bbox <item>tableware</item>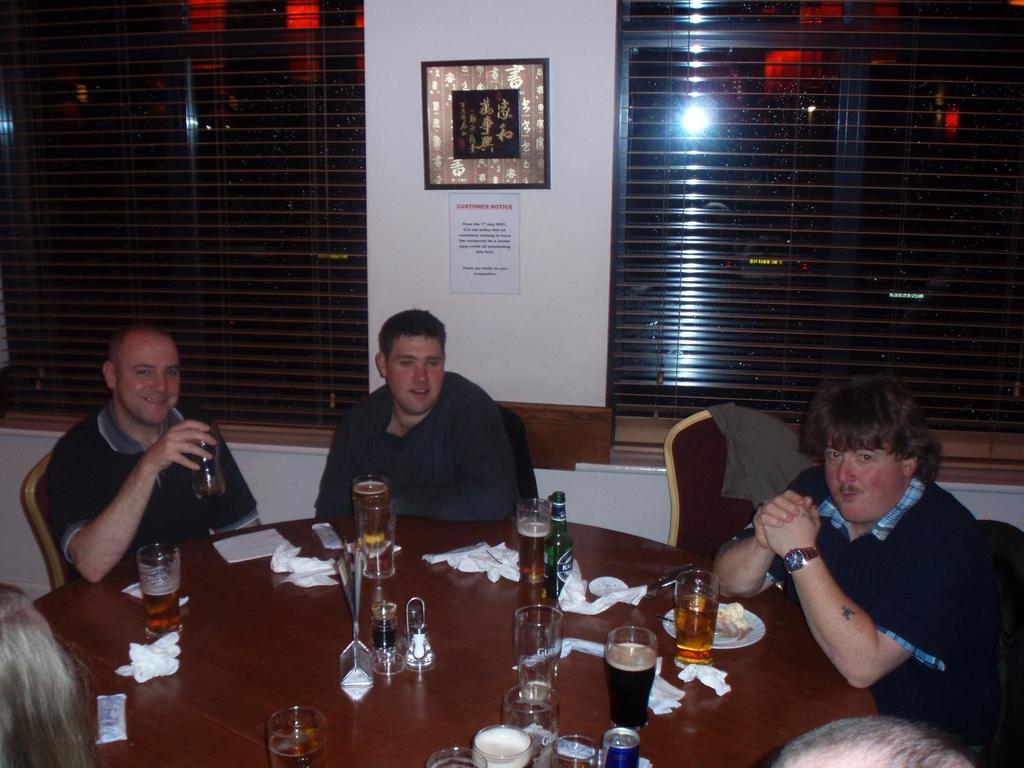
x1=518, y1=498, x2=549, y2=577
